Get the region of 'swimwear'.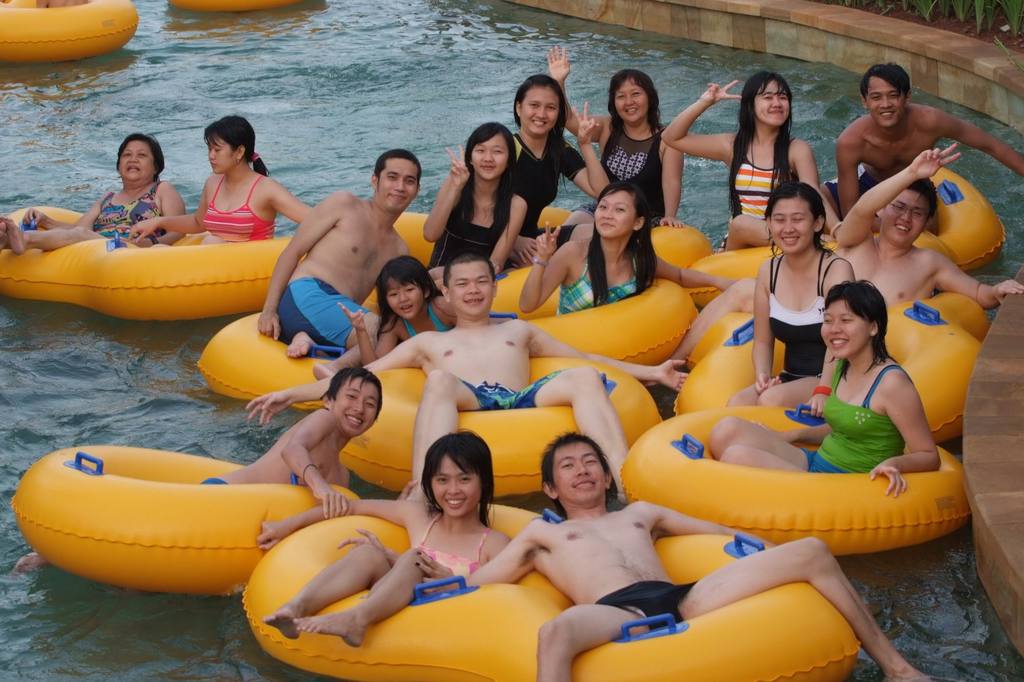
201 476 228 488.
